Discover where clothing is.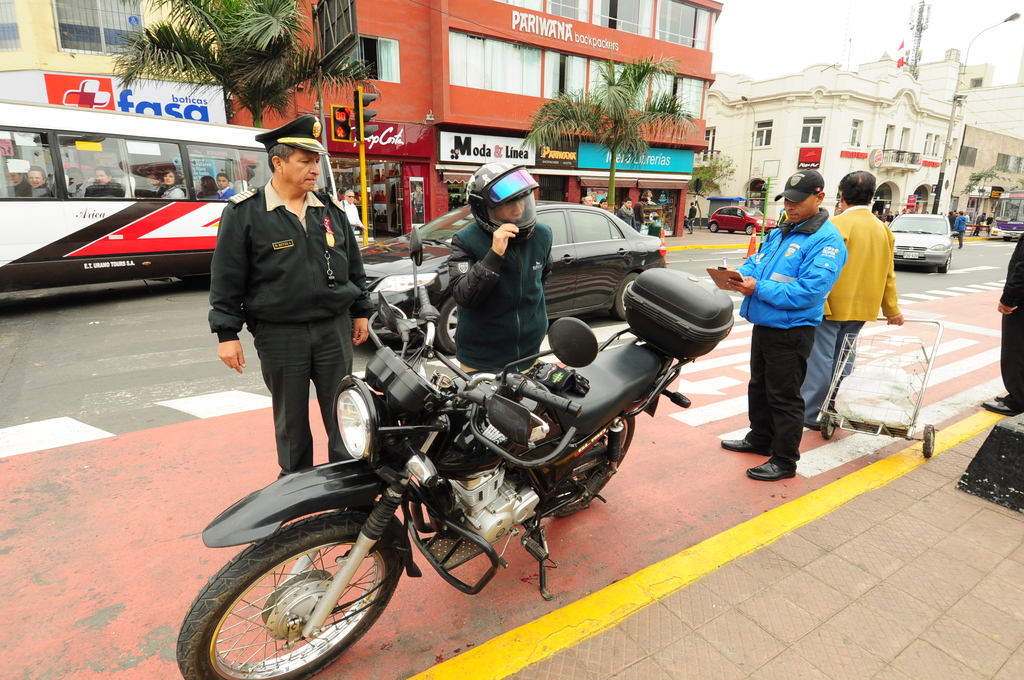
Discovered at x1=209 y1=182 x2=369 y2=482.
